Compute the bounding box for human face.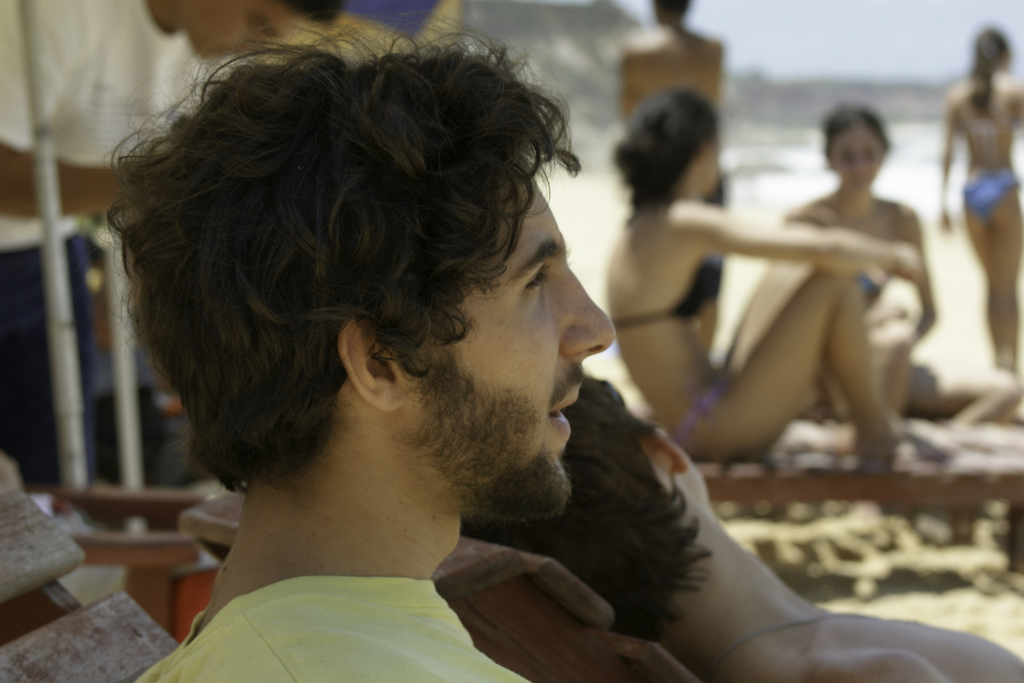
select_region(410, 158, 615, 523).
